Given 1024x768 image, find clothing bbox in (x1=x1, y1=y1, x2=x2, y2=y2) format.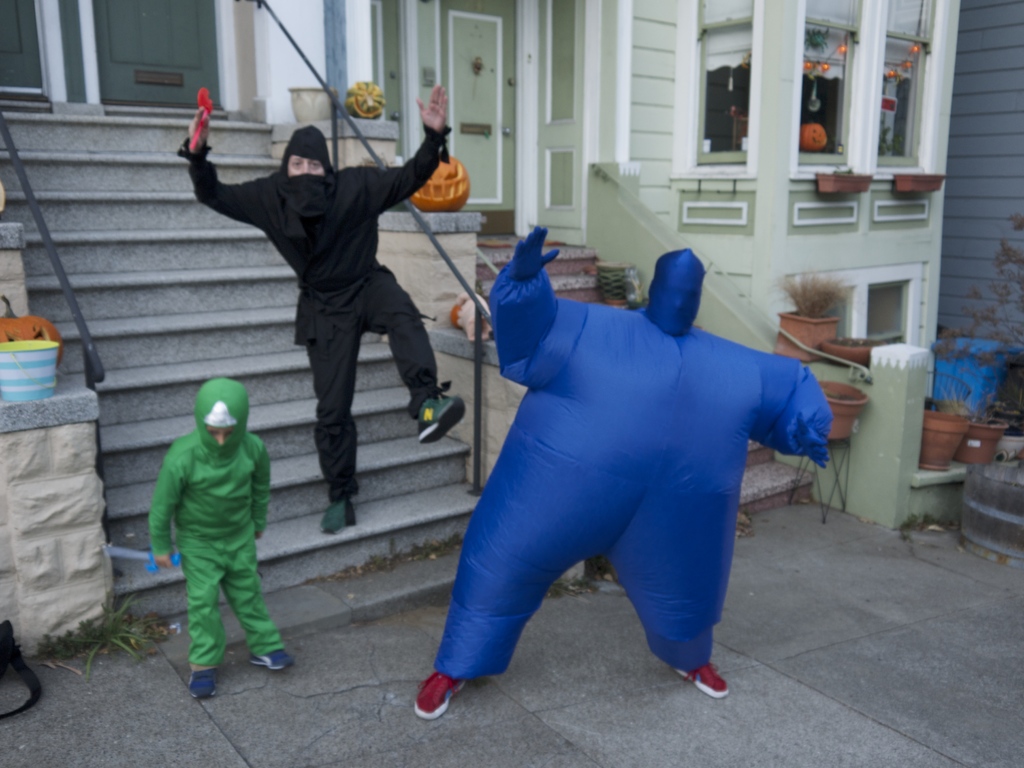
(x1=426, y1=252, x2=839, y2=676).
